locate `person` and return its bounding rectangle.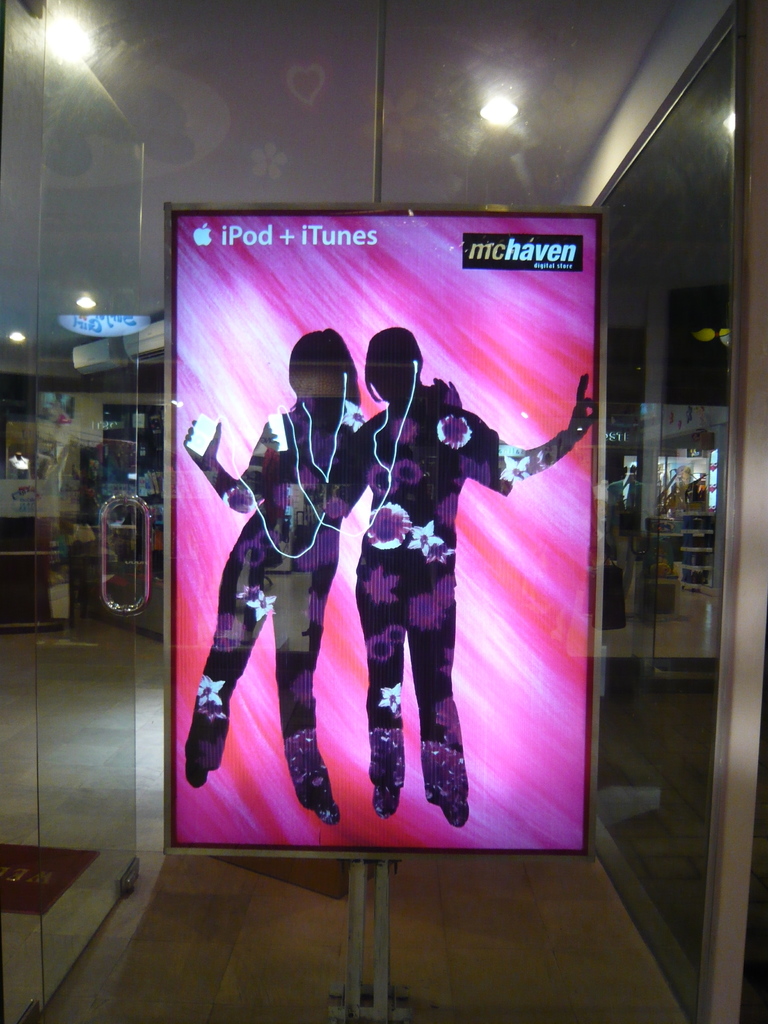
(353, 330, 597, 824).
